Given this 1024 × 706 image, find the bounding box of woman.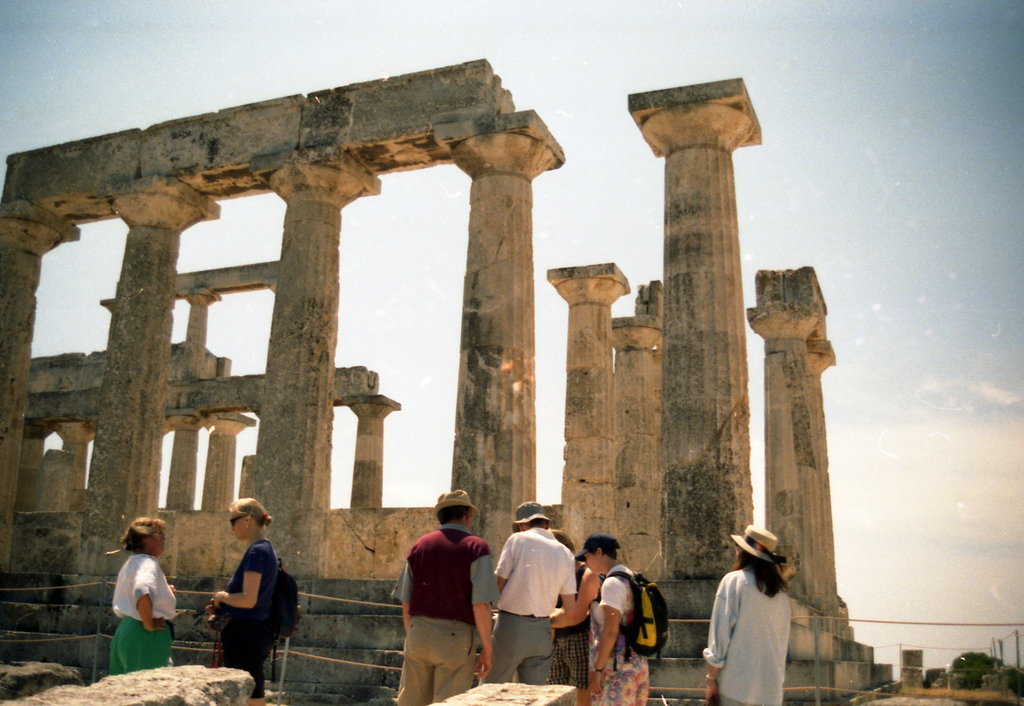
box=[589, 531, 664, 705].
